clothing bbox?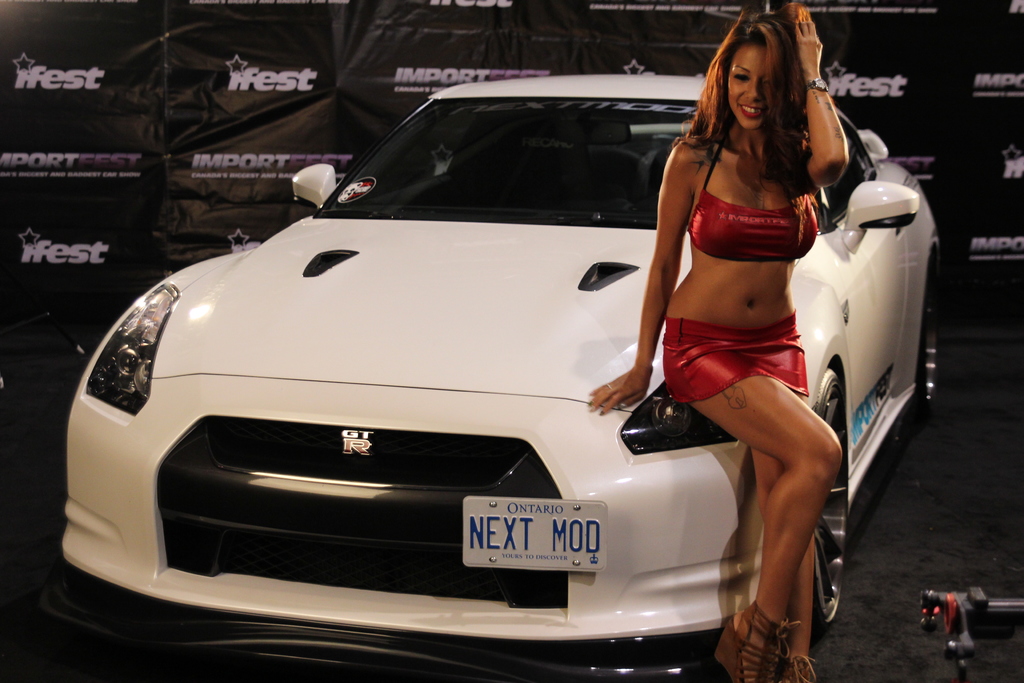
x1=669 y1=119 x2=833 y2=451
